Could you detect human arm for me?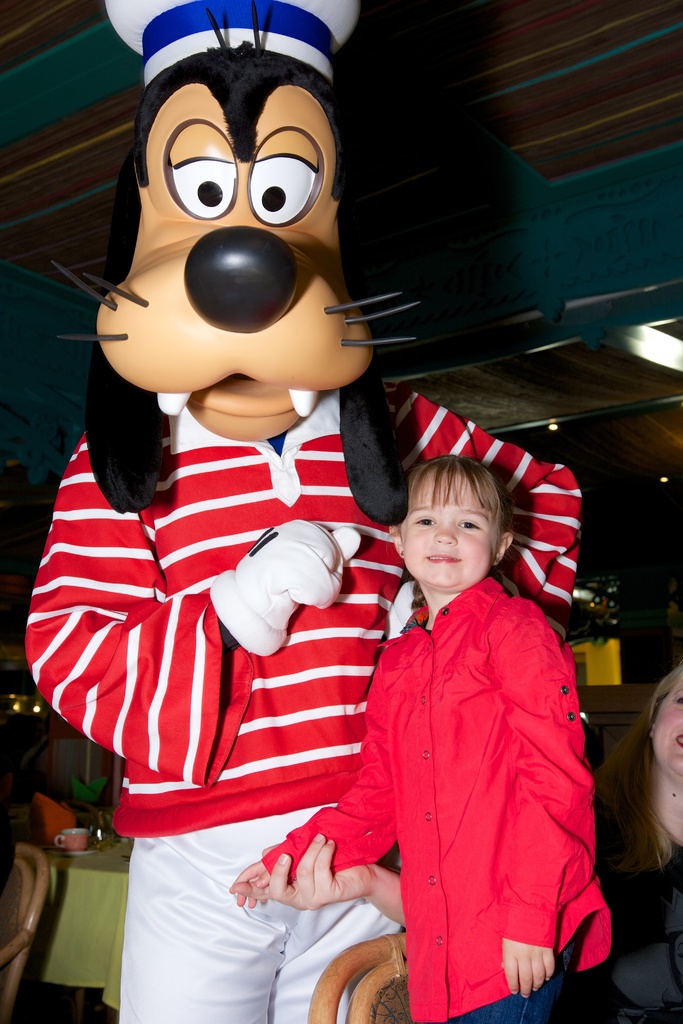
Detection result: region(269, 826, 399, 934).
